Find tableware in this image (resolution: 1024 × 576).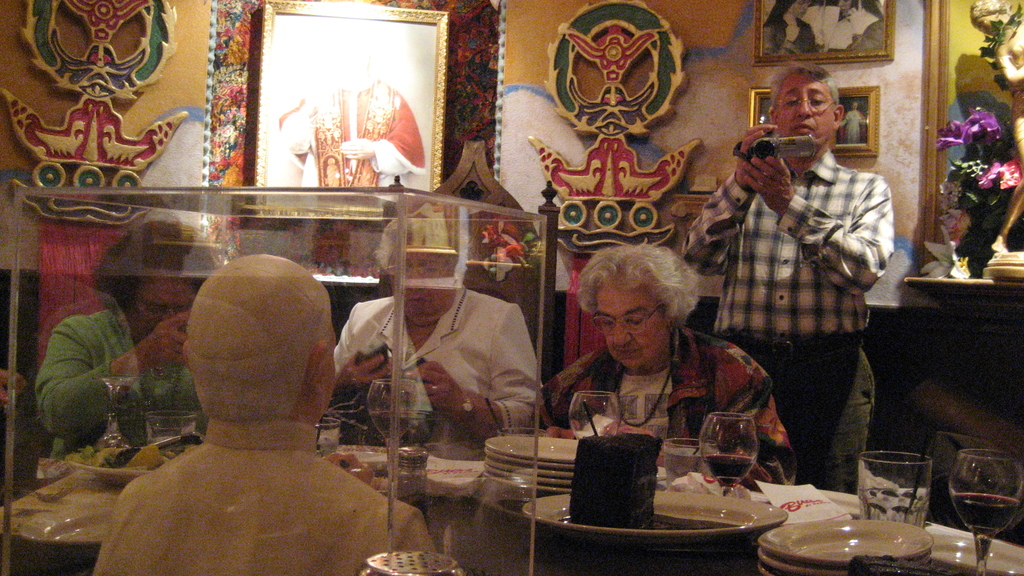
{"x1": 524, "y1": 491, "x2": 790, "y2": 545}.
